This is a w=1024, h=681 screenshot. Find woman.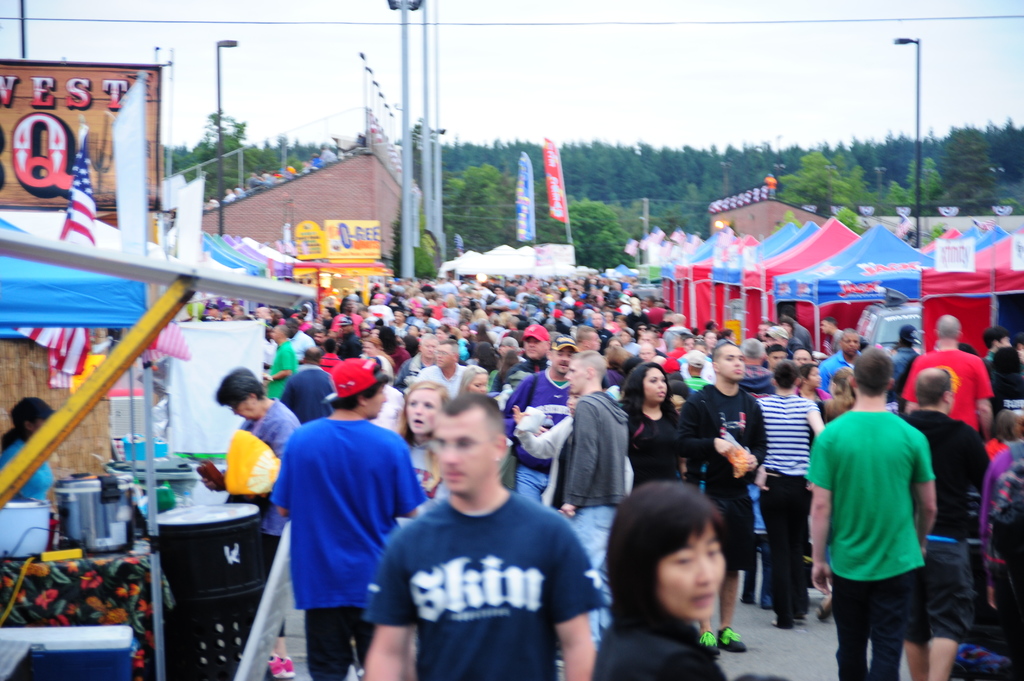
Bounding box: bbox=[818, 368, 857, 422].
